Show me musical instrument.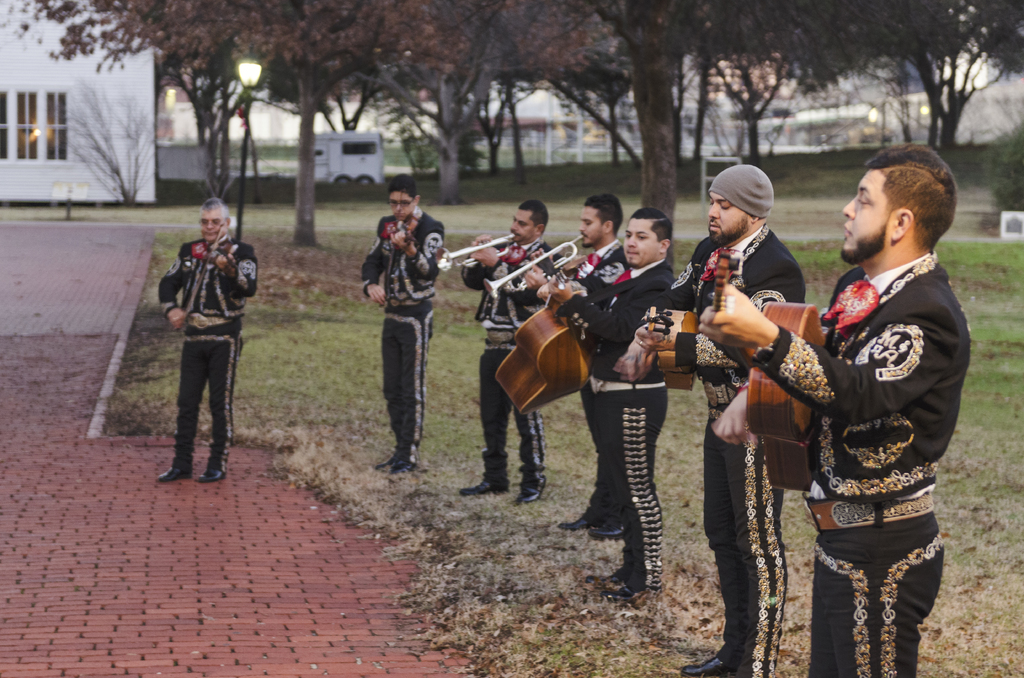
musical instrument is here: <box>184,218,243,315</box>.
